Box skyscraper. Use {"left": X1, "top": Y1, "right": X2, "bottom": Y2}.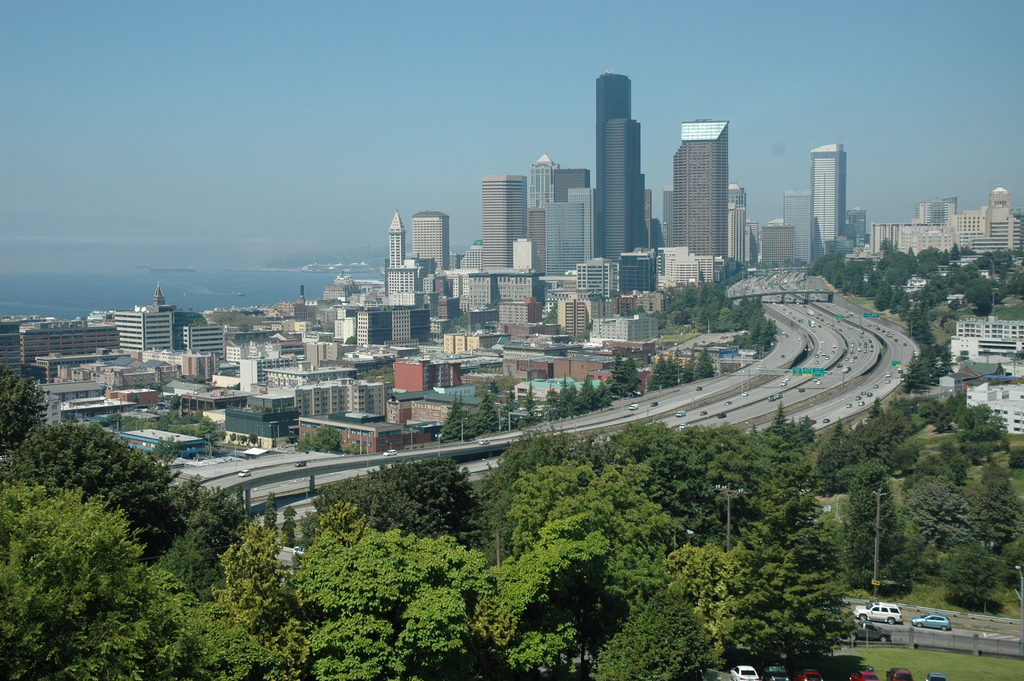
{"left": 806, "top": 144, "right": 852, "bottom": 263}.
